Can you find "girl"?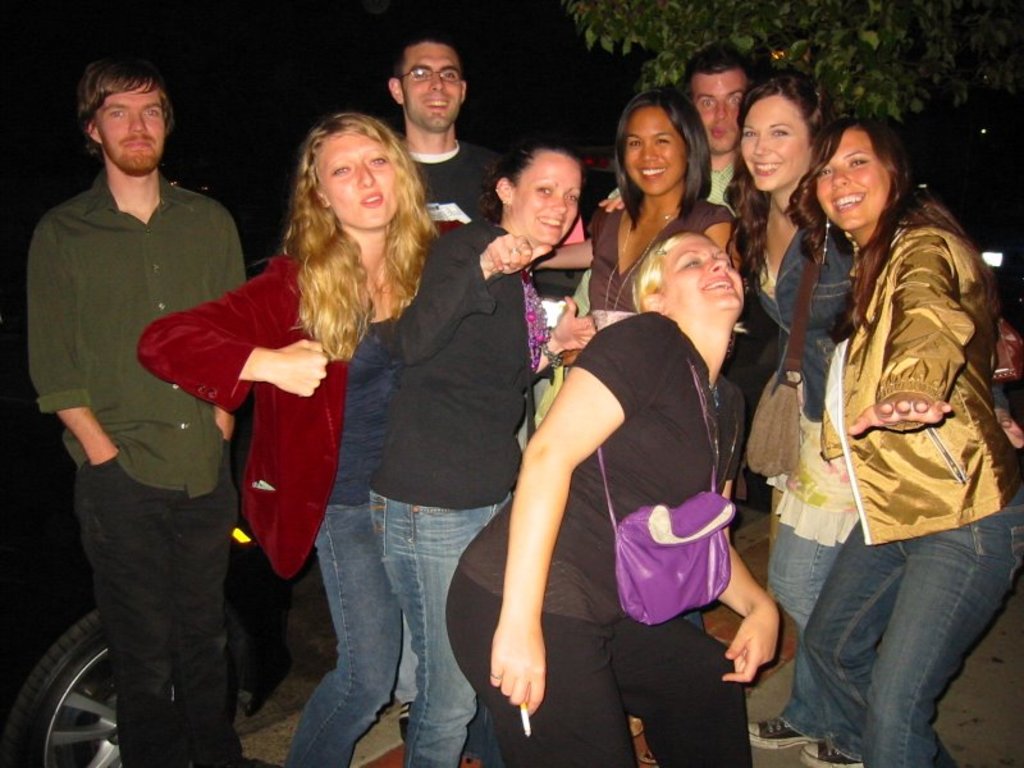
Yes, bounding box: box=[599, 68, 1023, 767].
